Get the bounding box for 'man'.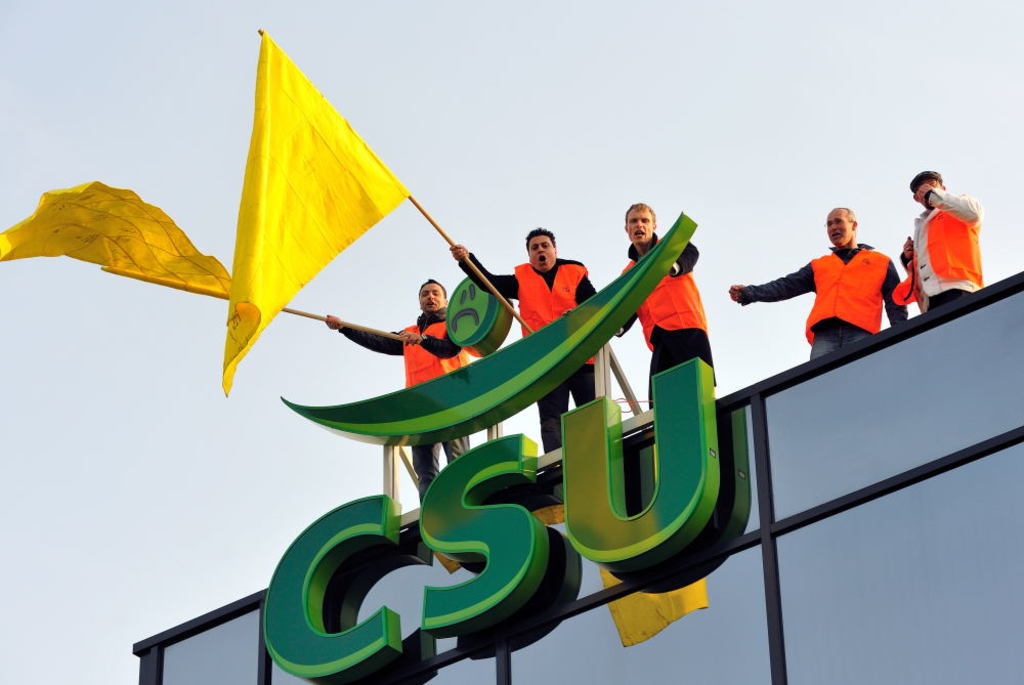
crop(898, 174, 990, 302).
